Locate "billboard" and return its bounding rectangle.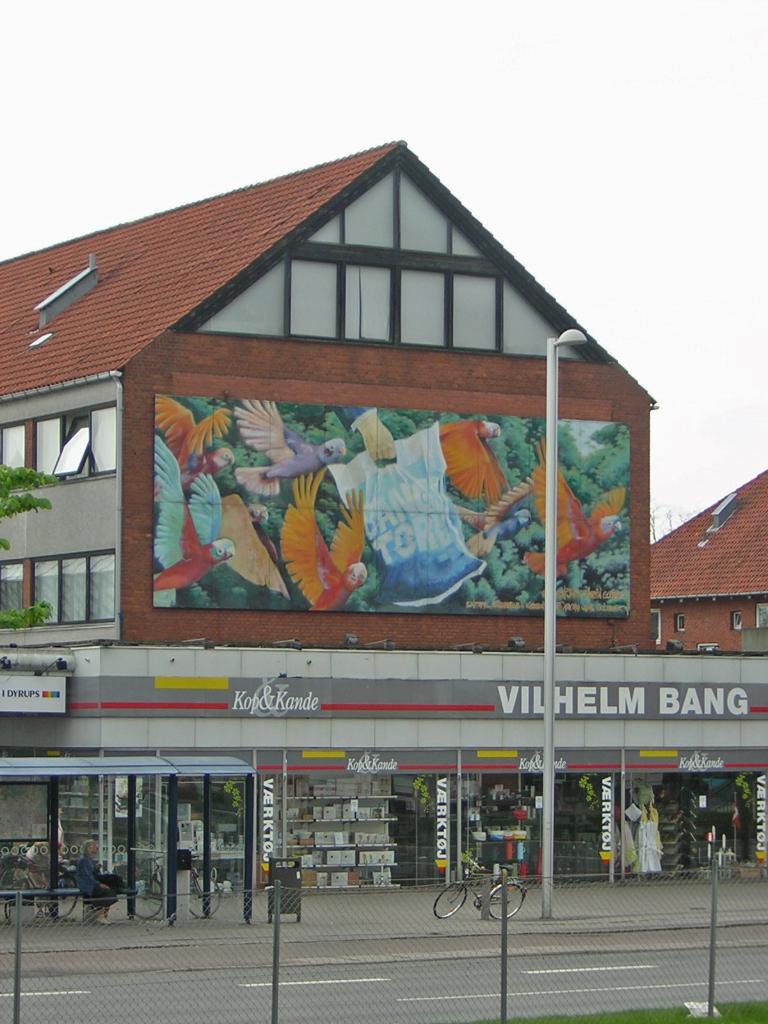
bbox=[114, 336, 637, 649].
